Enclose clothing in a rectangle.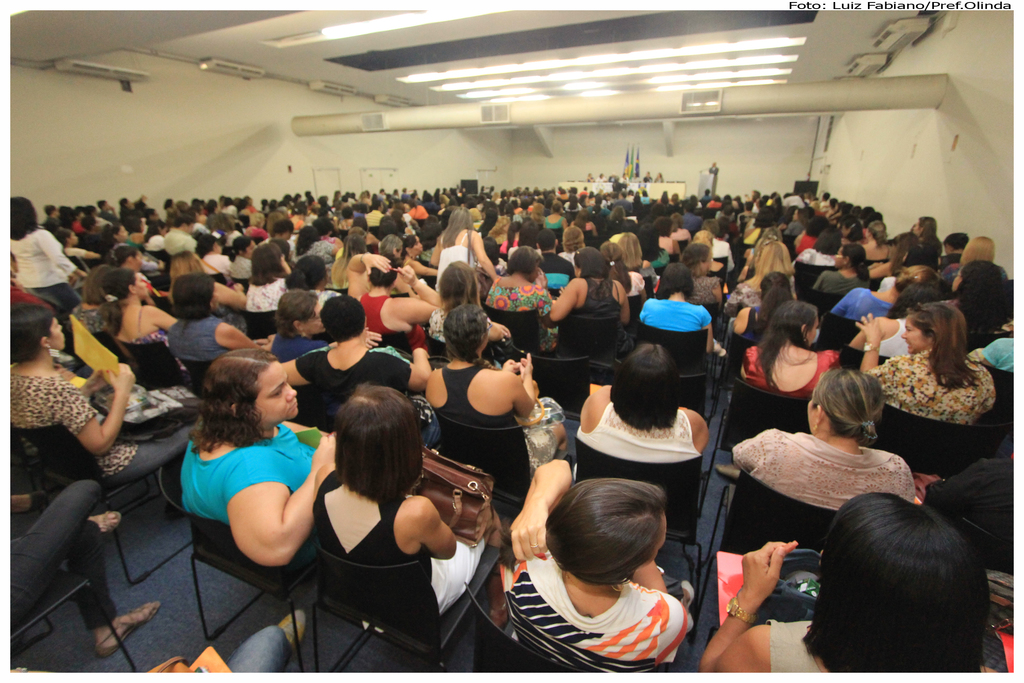
box(431, 229, 476, 294).
